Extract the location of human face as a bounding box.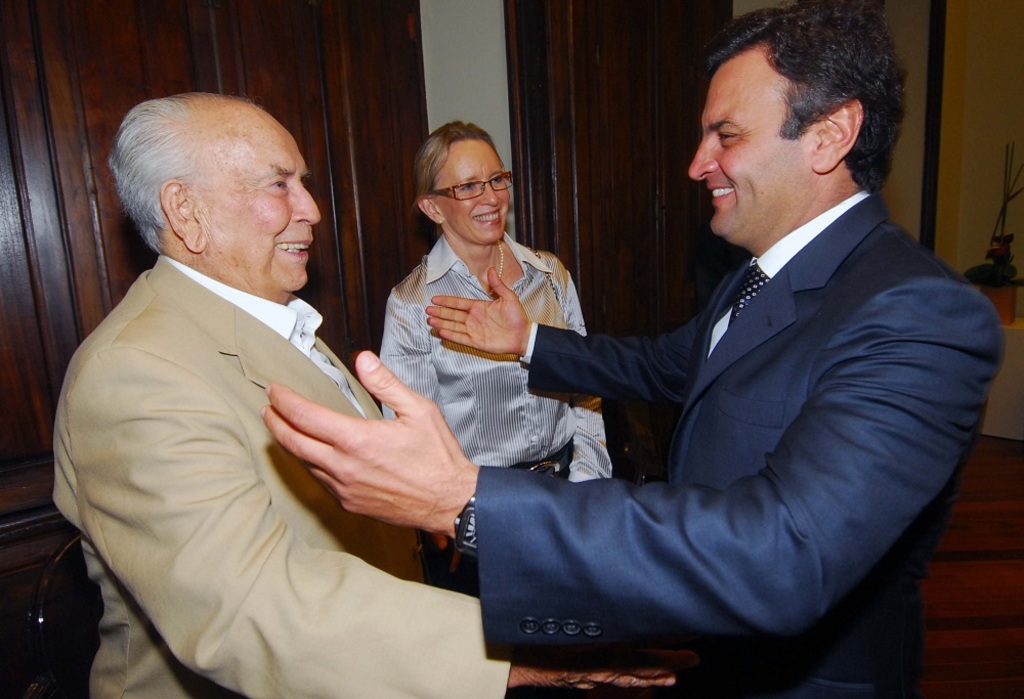
[435, 139, 511, 249].
